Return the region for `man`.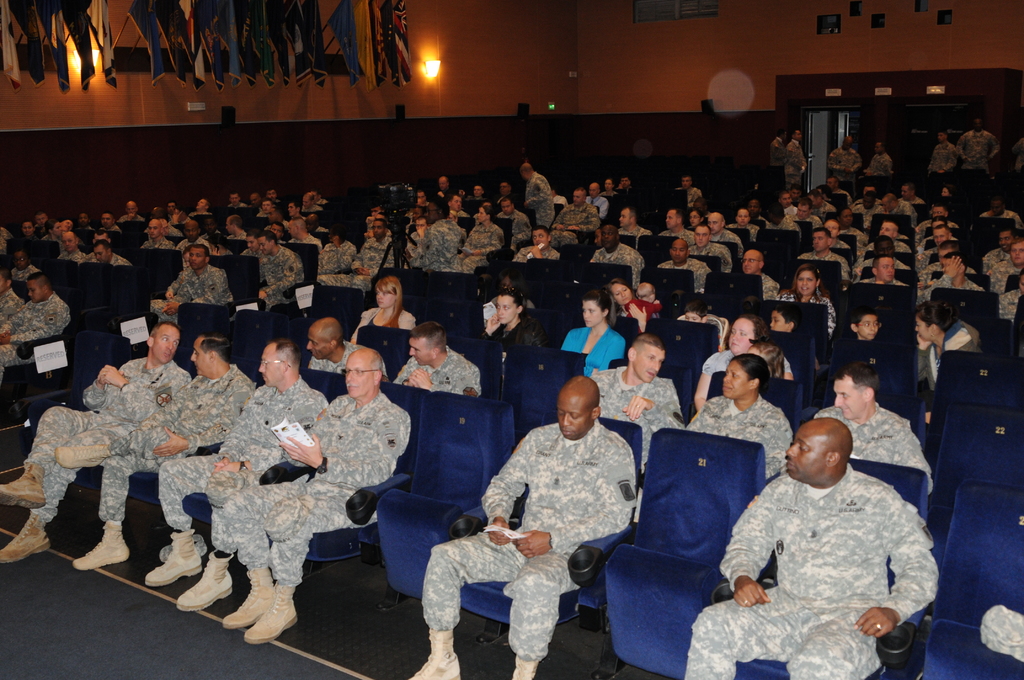
left=868, top=143, right=891, bottom=180.
